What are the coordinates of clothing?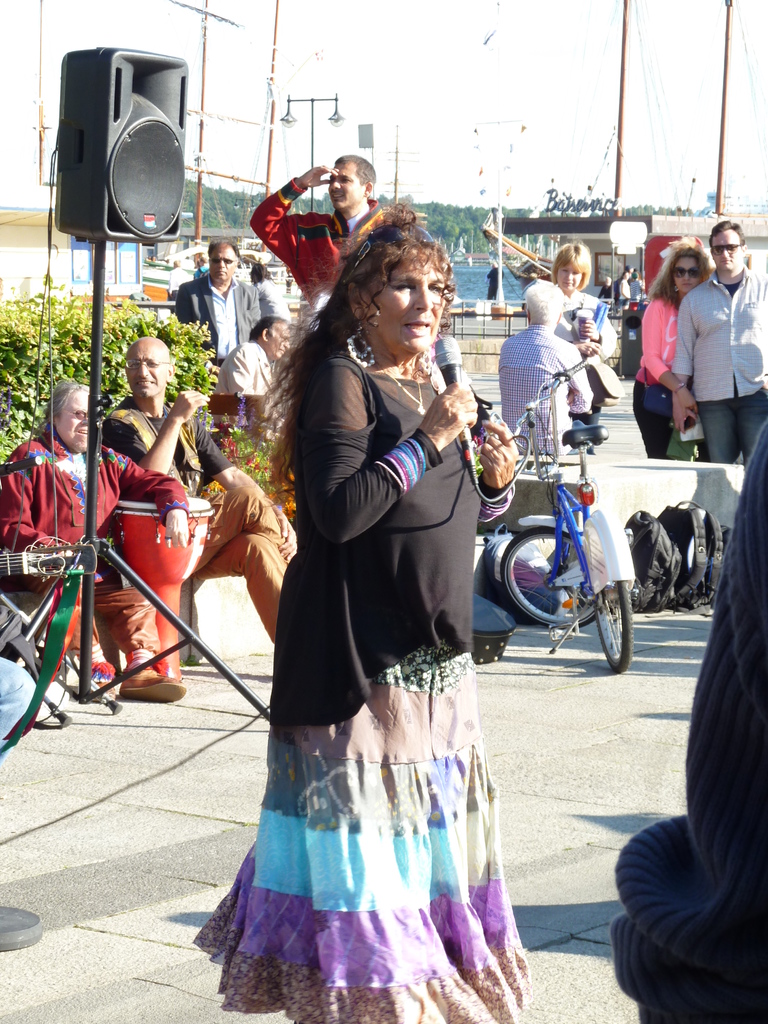
<region>204, 335, 285, 409</region>.
